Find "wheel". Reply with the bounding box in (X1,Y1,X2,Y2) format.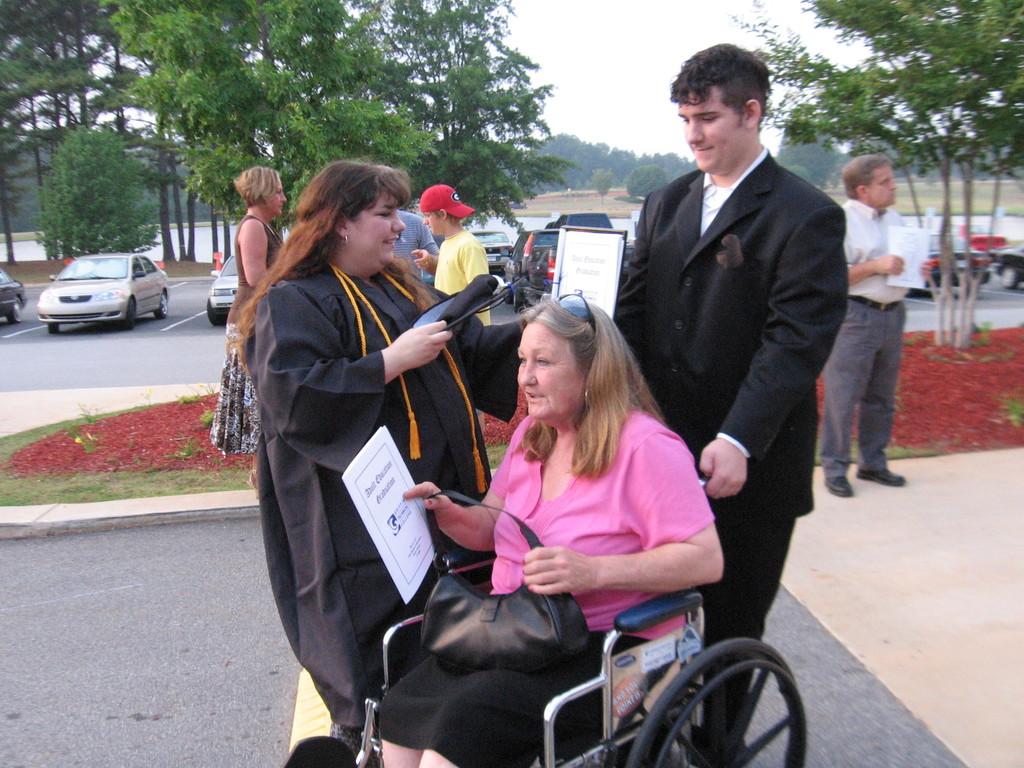
(514,294,525,312).
